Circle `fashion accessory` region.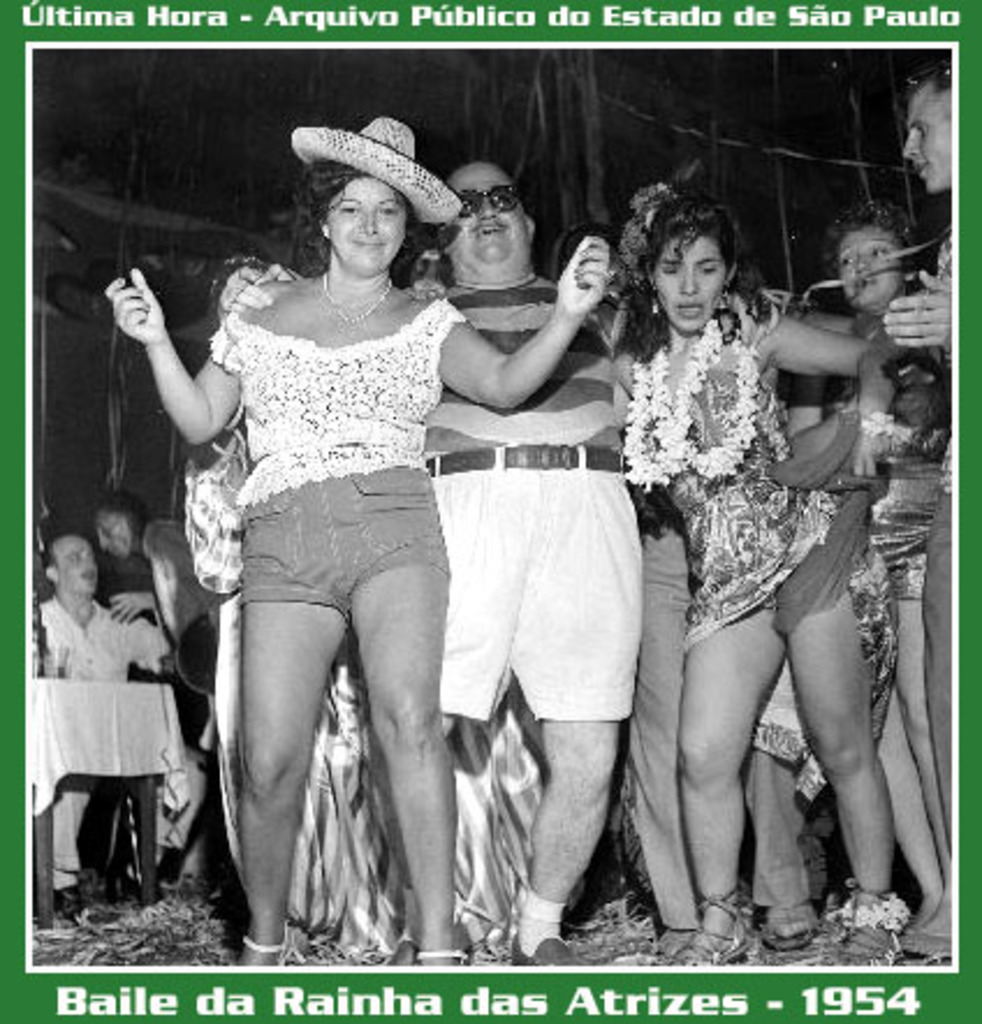
Region: <region>320, 273, 394, 327</region>.
